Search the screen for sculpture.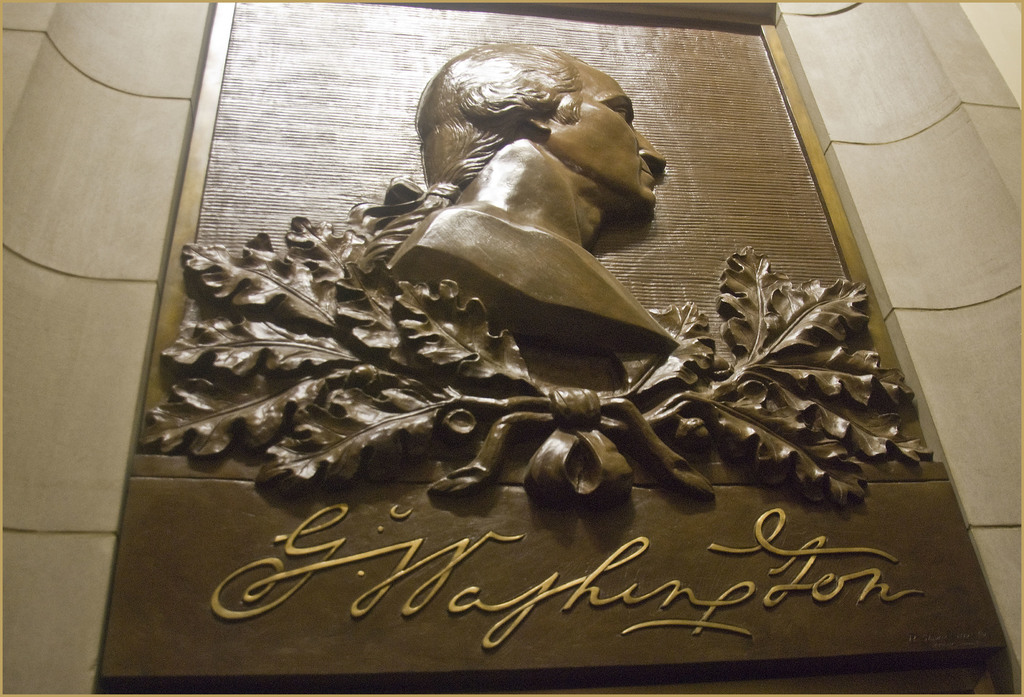
Found at [left=172, top=59, right=884, bottom=637].
